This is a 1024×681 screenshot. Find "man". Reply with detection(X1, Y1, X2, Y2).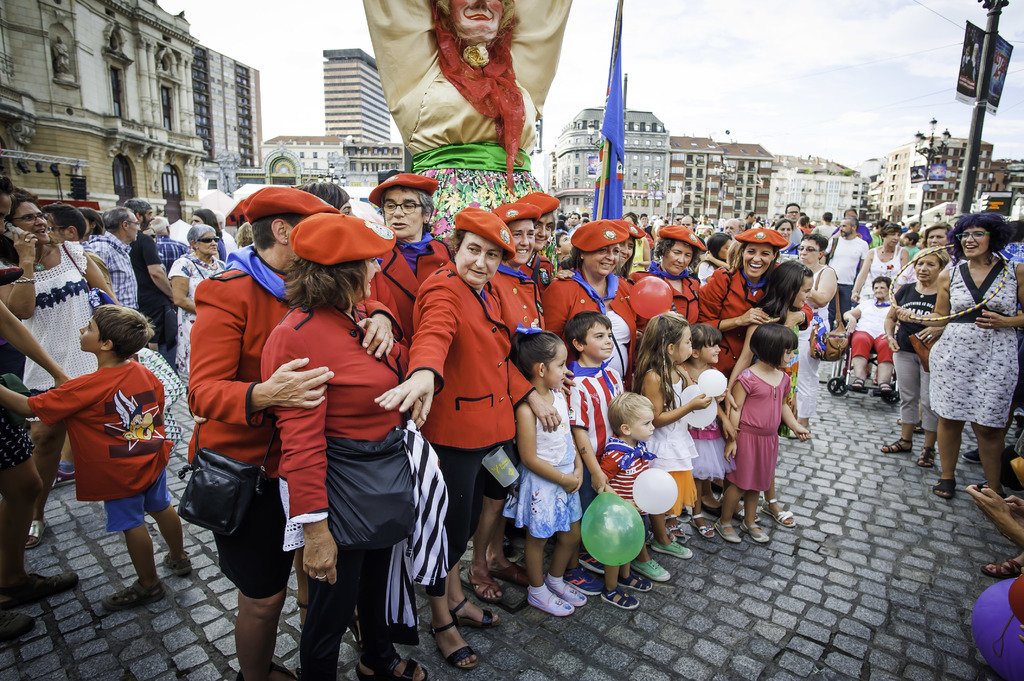
detection(125, 195, 176, 353).
